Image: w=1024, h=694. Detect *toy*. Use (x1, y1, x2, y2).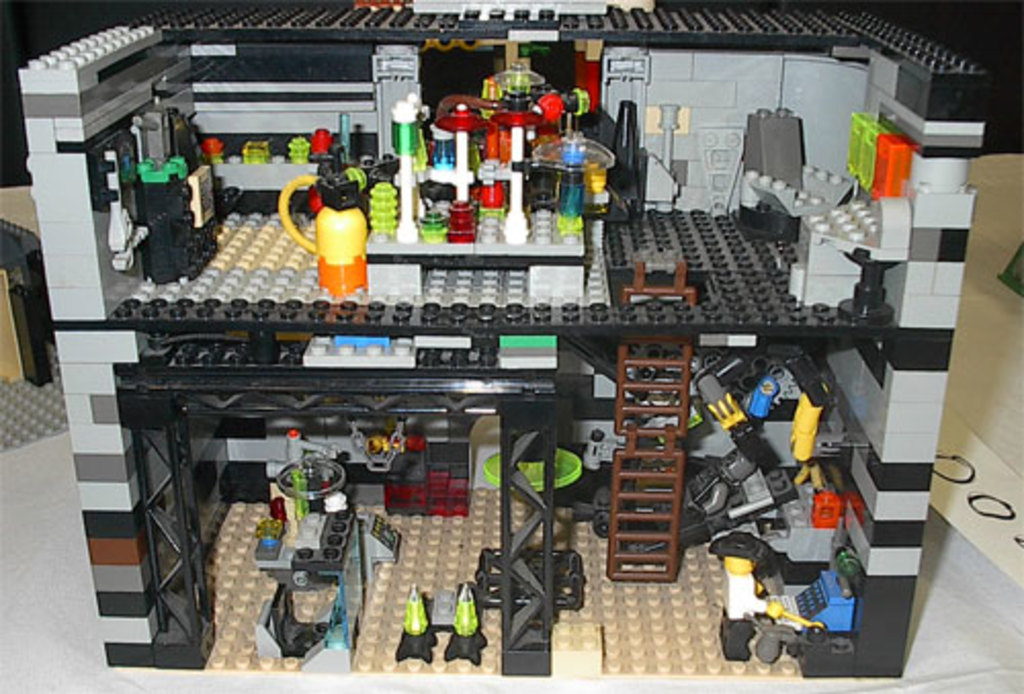
(737, 368, 786, 424).
